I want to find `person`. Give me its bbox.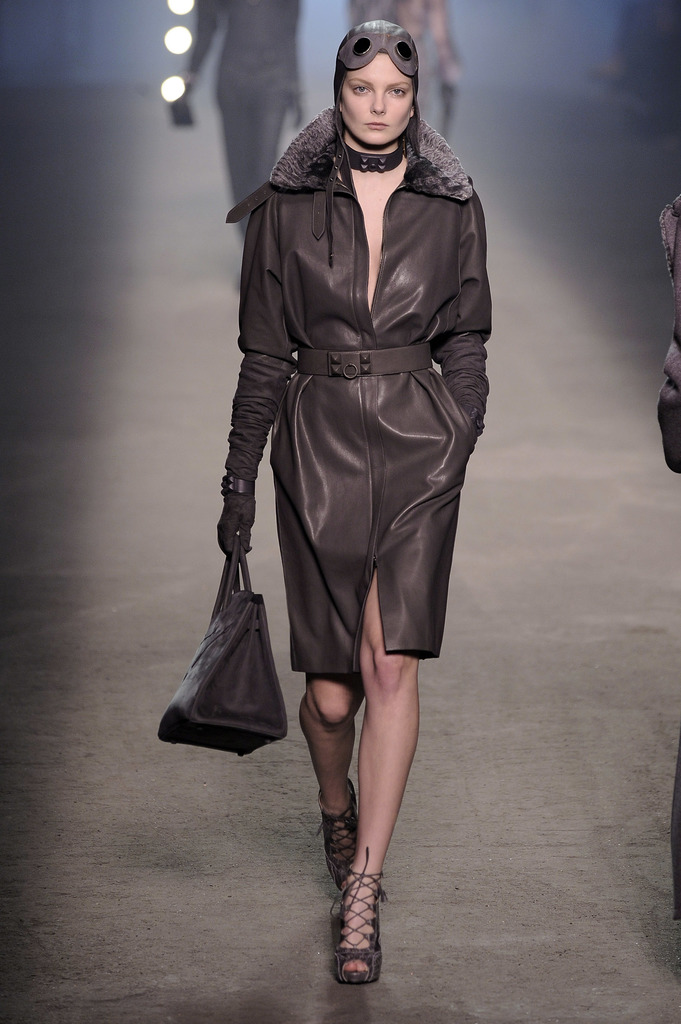
box(221, 20, 486, 981).
